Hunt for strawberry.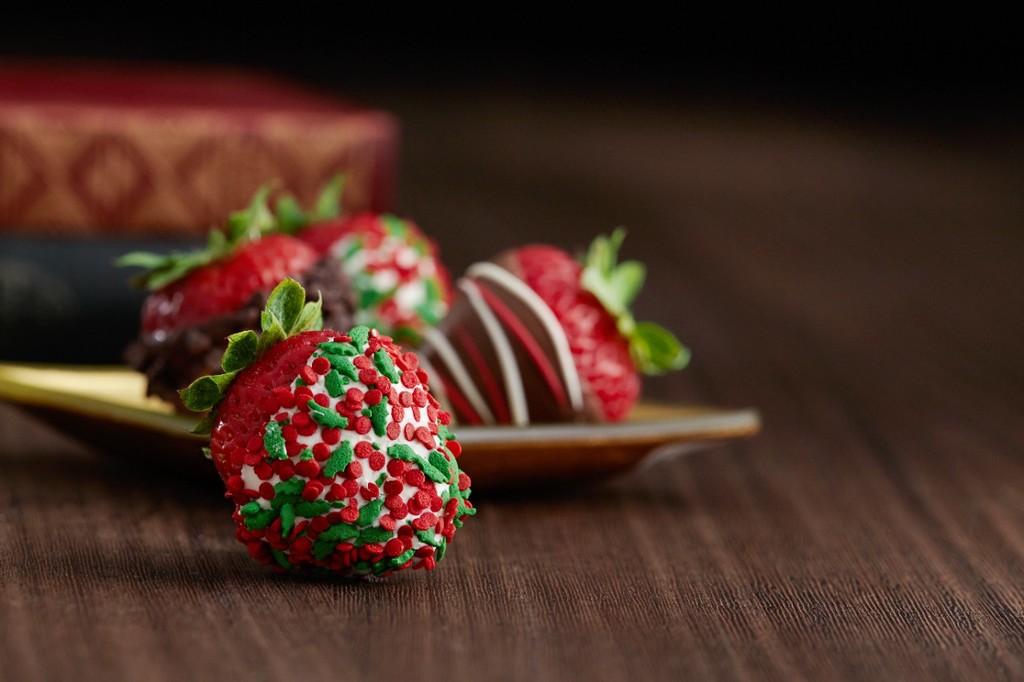
Hunted down at <region>410, 242, 684, 429</region>.
